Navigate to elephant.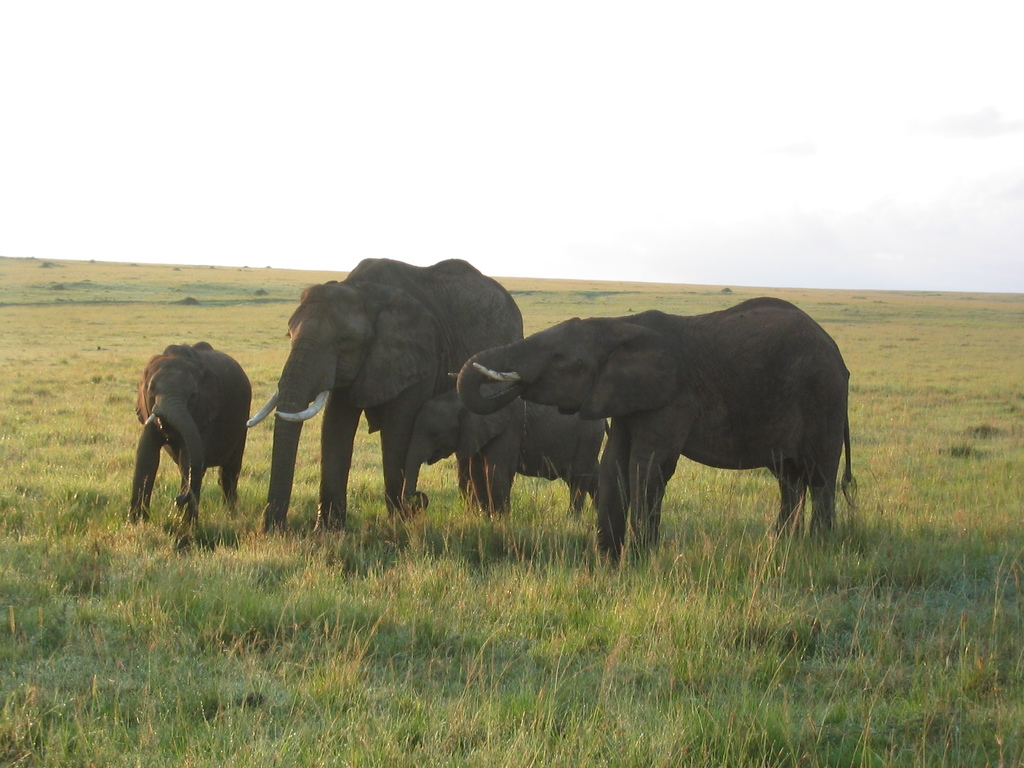
Navigation target: 412,394,598,572.
